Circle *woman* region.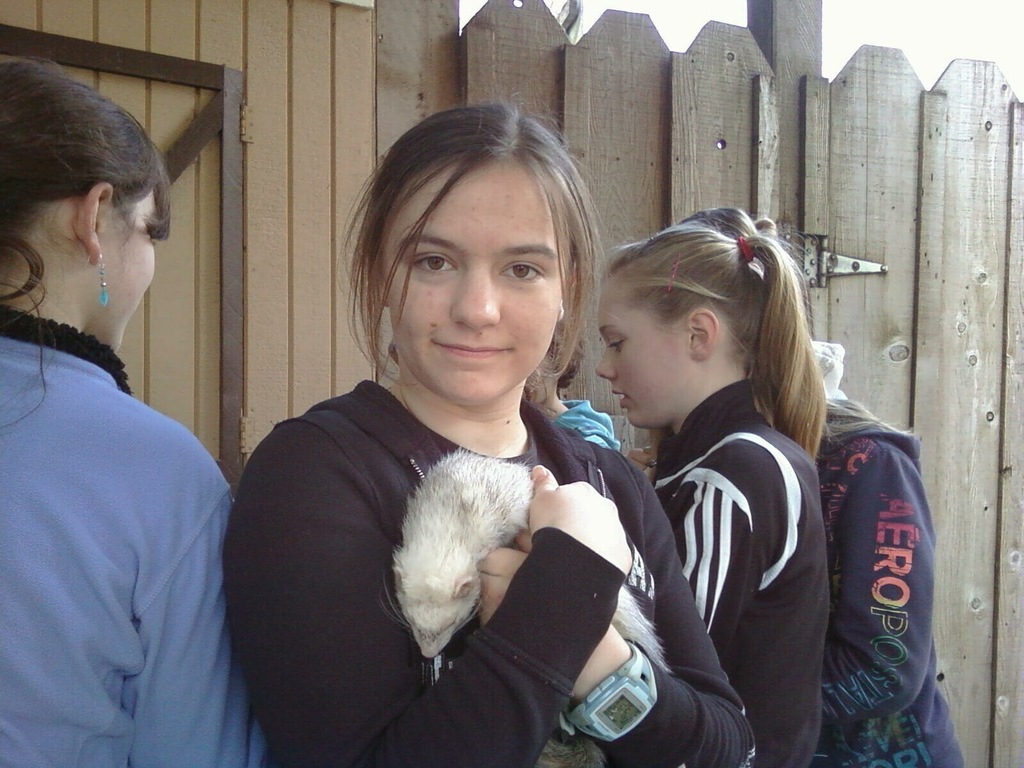
Region: bbox=(2, 61, 273, 767).
